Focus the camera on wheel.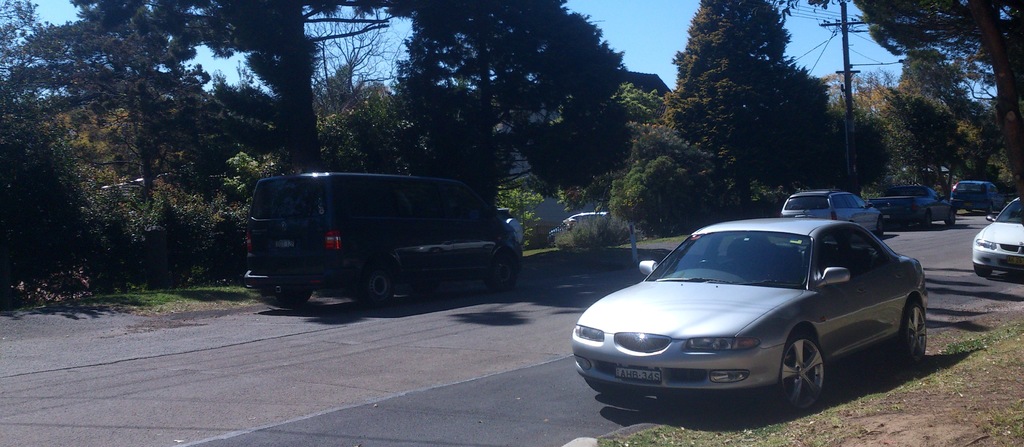
Focus region: x1=486, y1=253, x2=518, y2=293.
